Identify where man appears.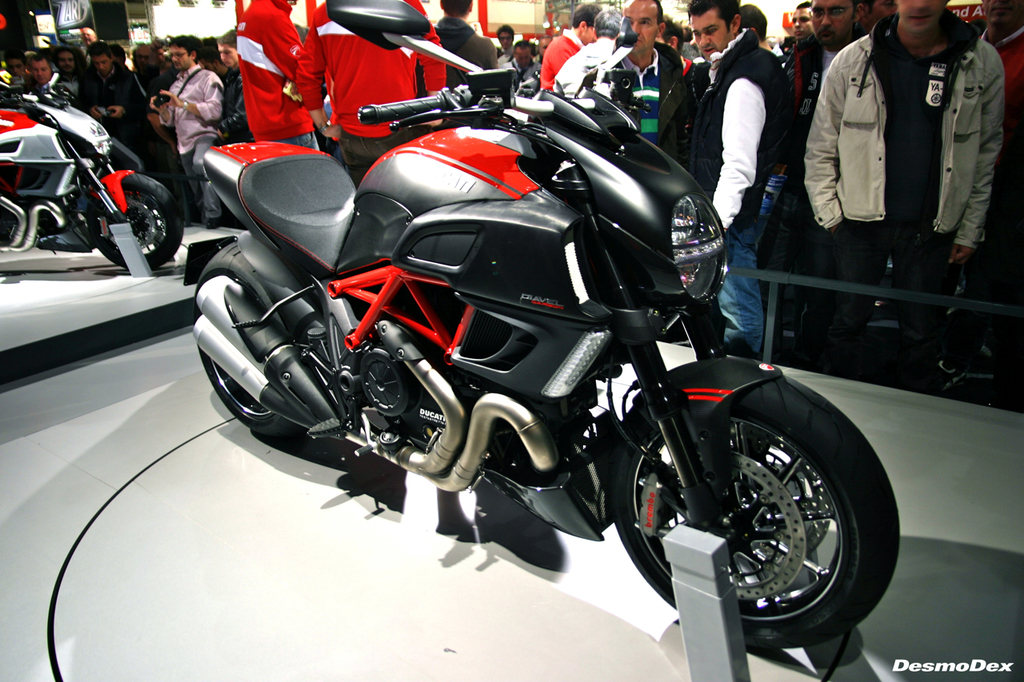
Appears at 592 0 690 141.
